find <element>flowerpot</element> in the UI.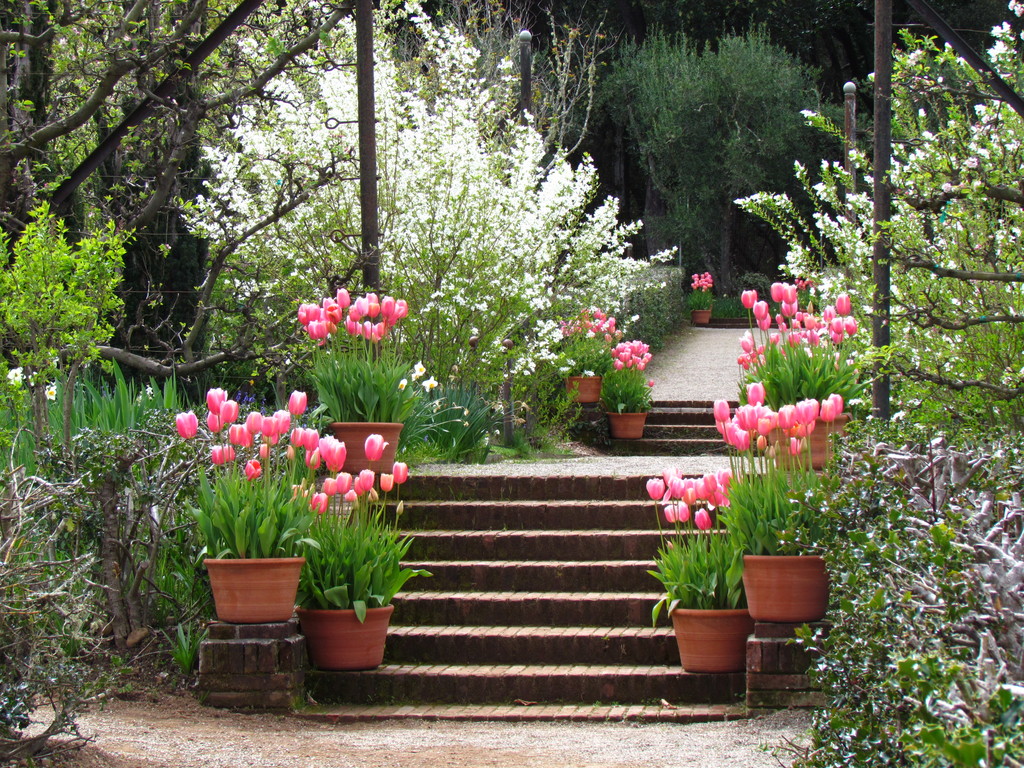
UI element at [left=559, top=374, right=600, bottom=403].
